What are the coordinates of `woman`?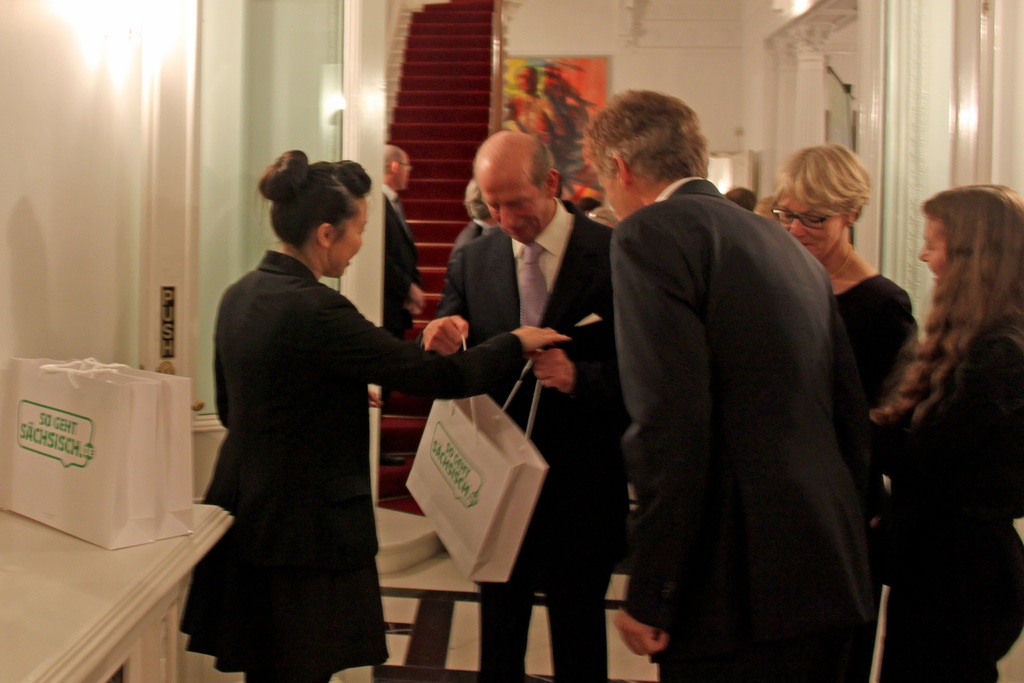
rect(177, 149, 570, 682).
